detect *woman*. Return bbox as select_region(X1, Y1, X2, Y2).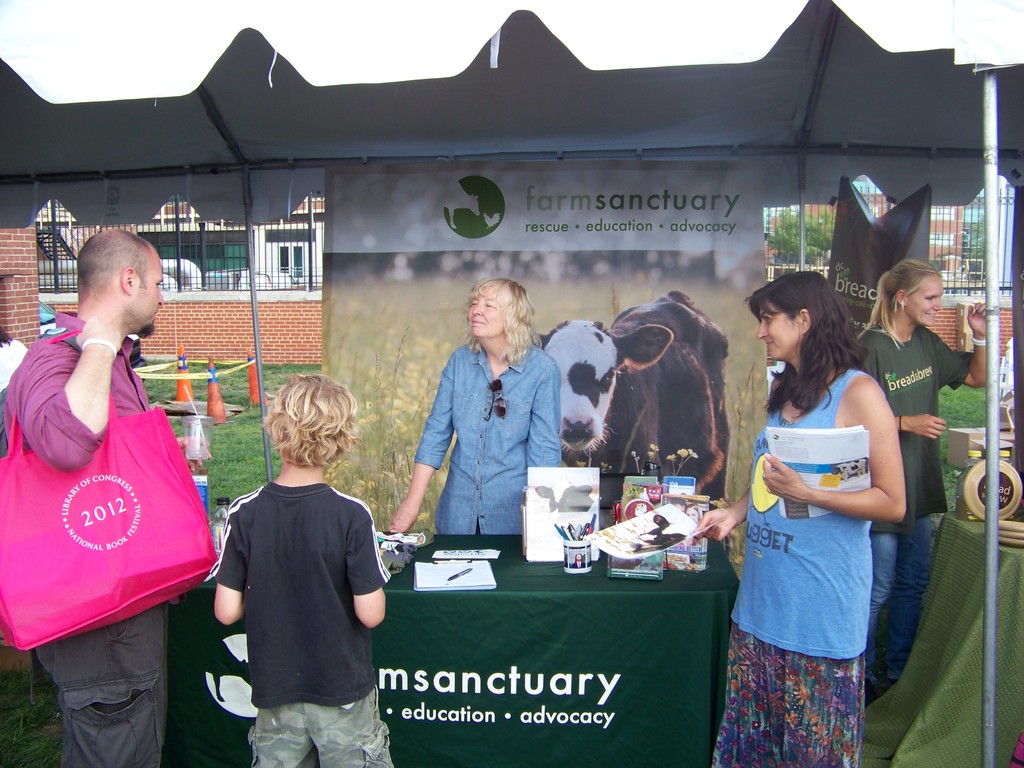
select_region(707, 267, 901, 767).
